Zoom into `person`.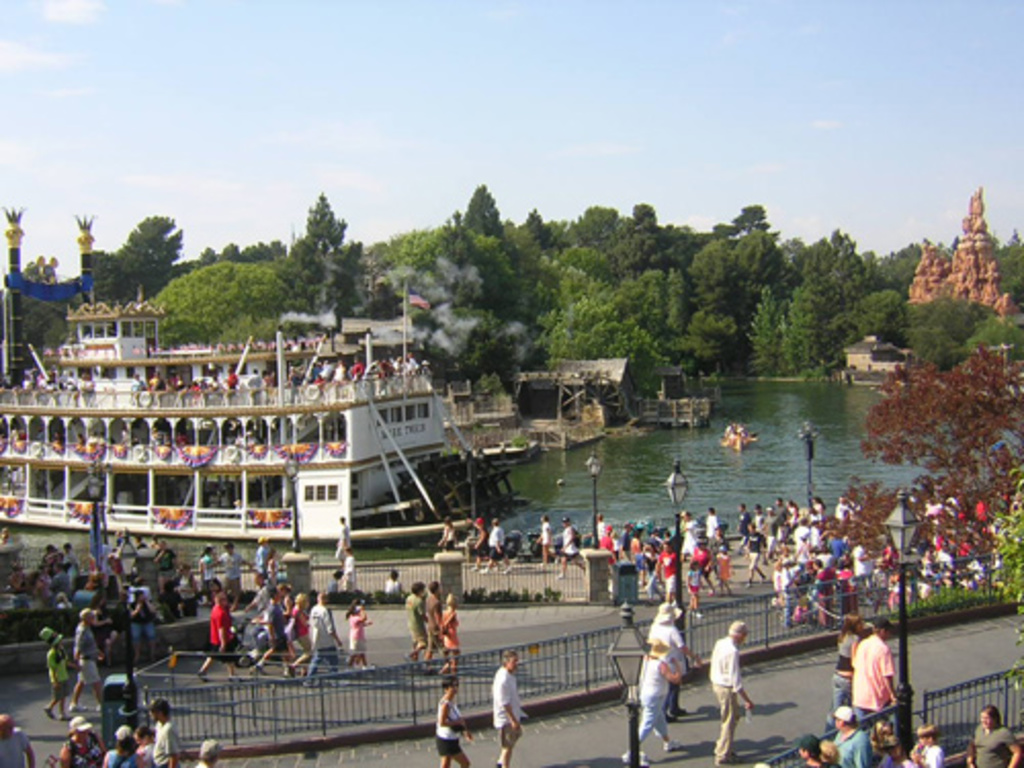
Zoom target: bbox=[535, 512, 555, 571].
